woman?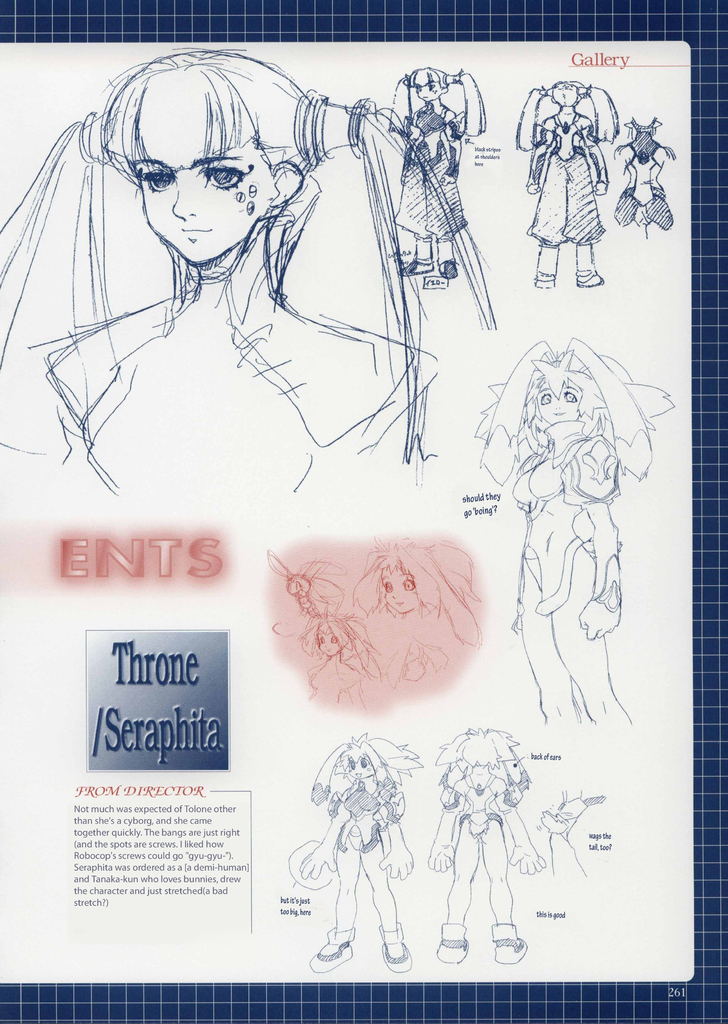
locate(470, 340, 679, 724)
